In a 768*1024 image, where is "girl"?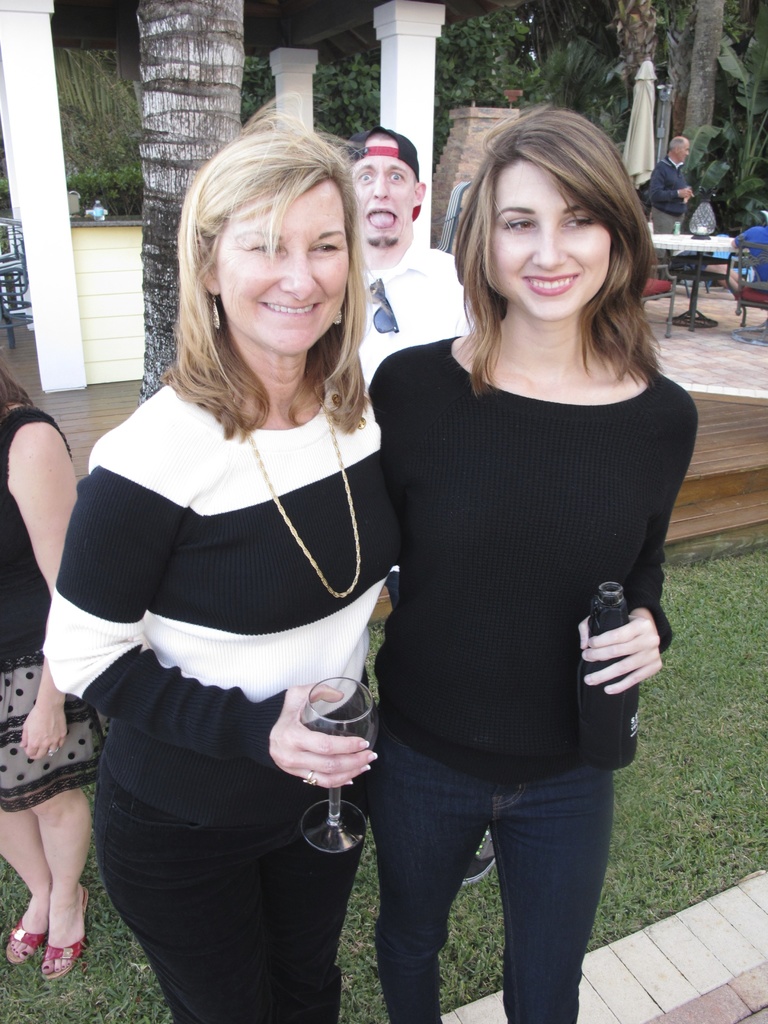
0 369 83 981.
